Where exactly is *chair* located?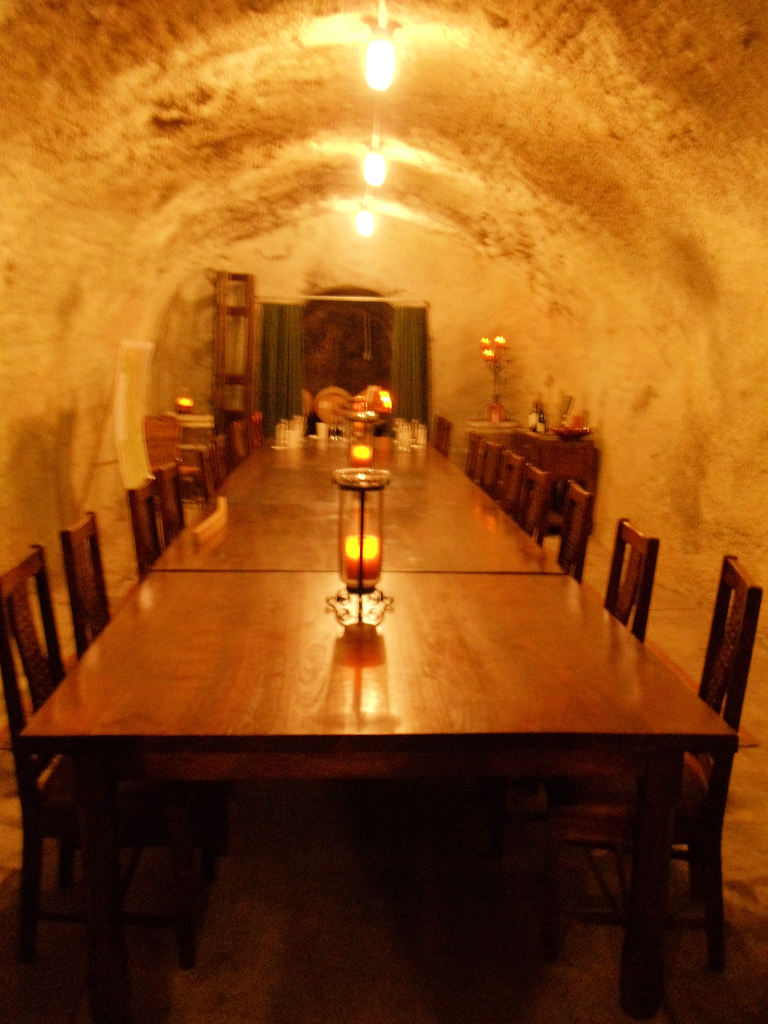
Its bounding box is <region>497, 449, 529, 524</region>.
